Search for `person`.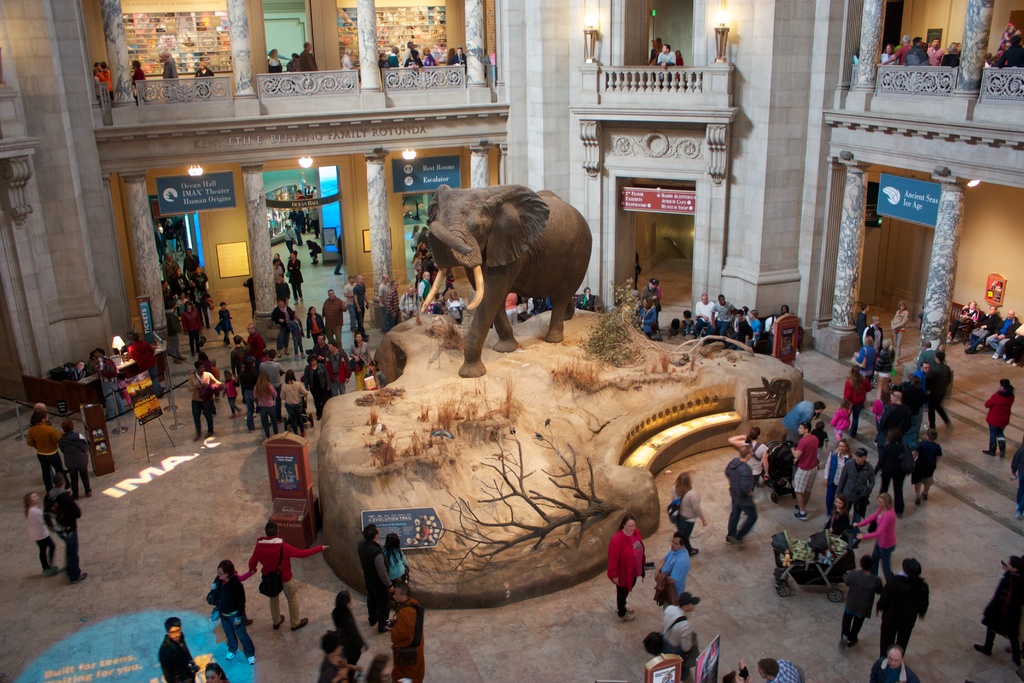
Found at {"x1": 919, "y1": 365, "x2": 931, "y2": 383}.
